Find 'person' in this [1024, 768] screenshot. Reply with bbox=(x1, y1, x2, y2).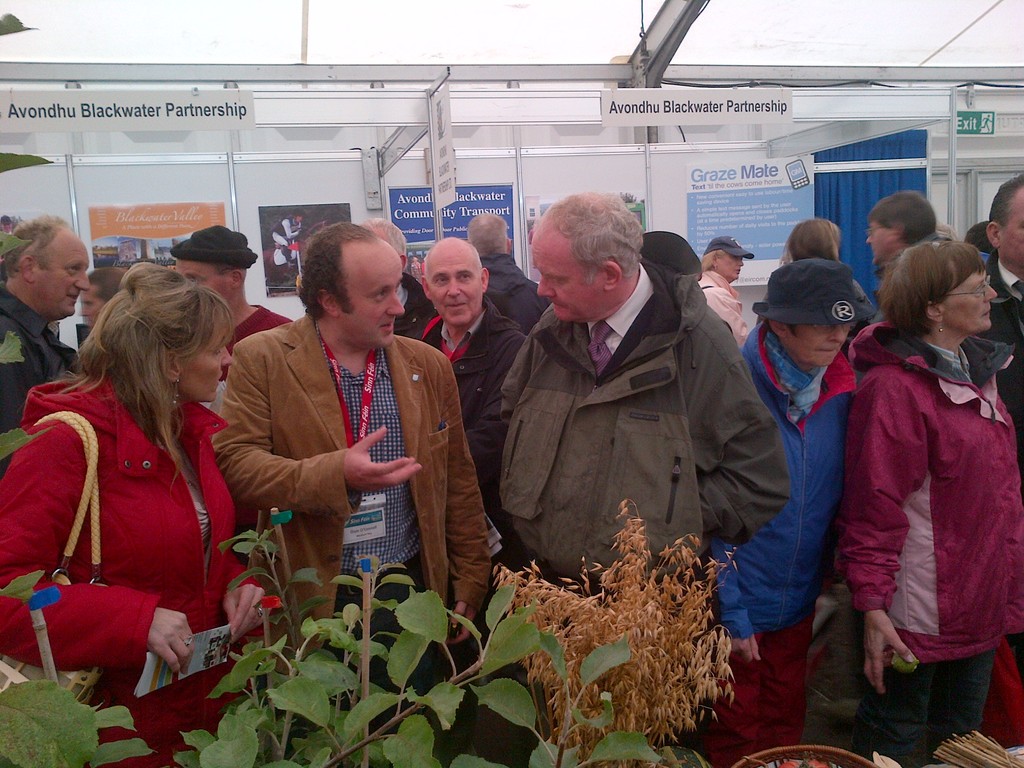
bbox=(859, 192, 944, 333).
